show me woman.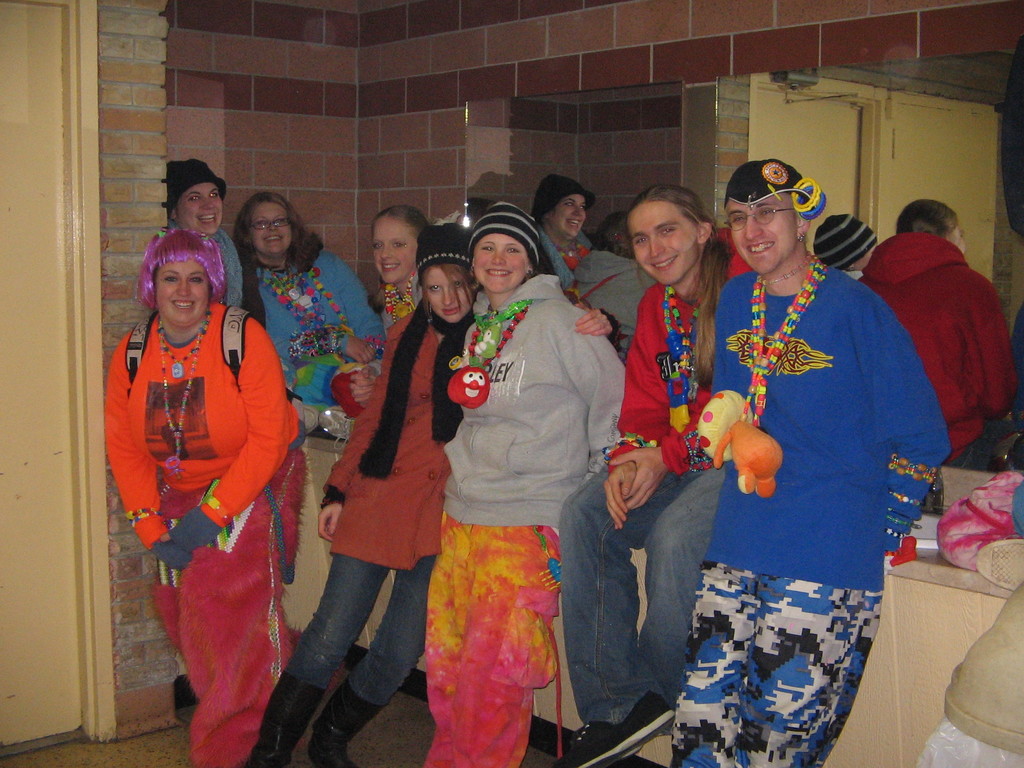
woman is here: x1=525, y1=173, x2=605, y2=281.
